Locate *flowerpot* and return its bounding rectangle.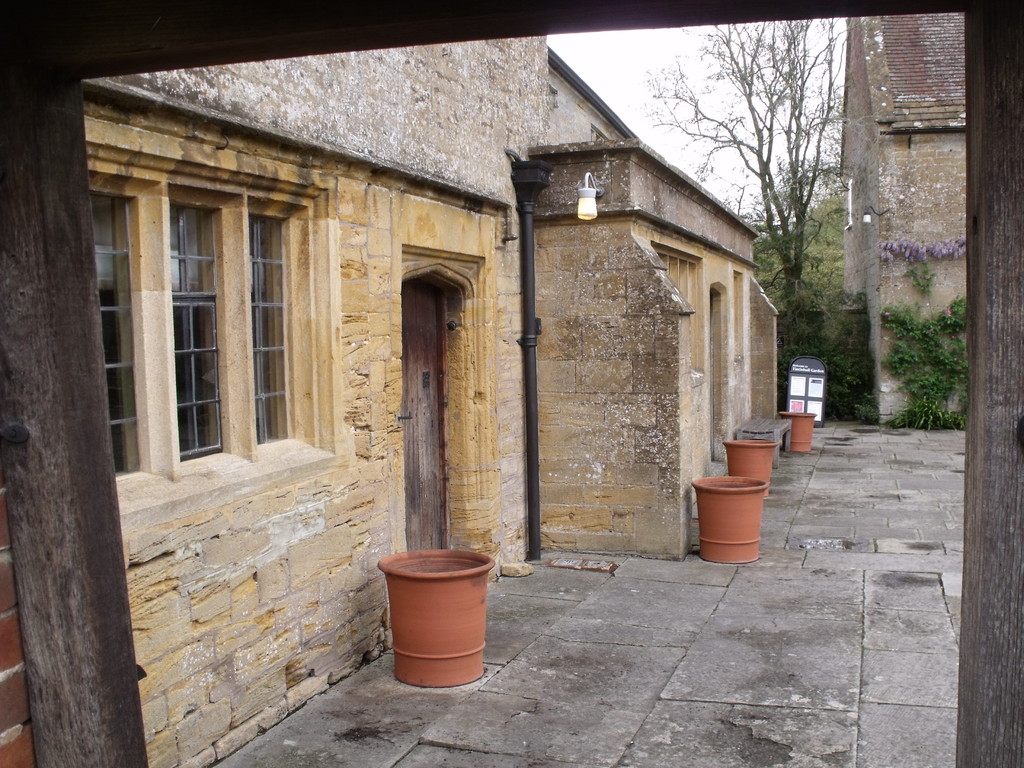
box(691, 474, 769, 564).
